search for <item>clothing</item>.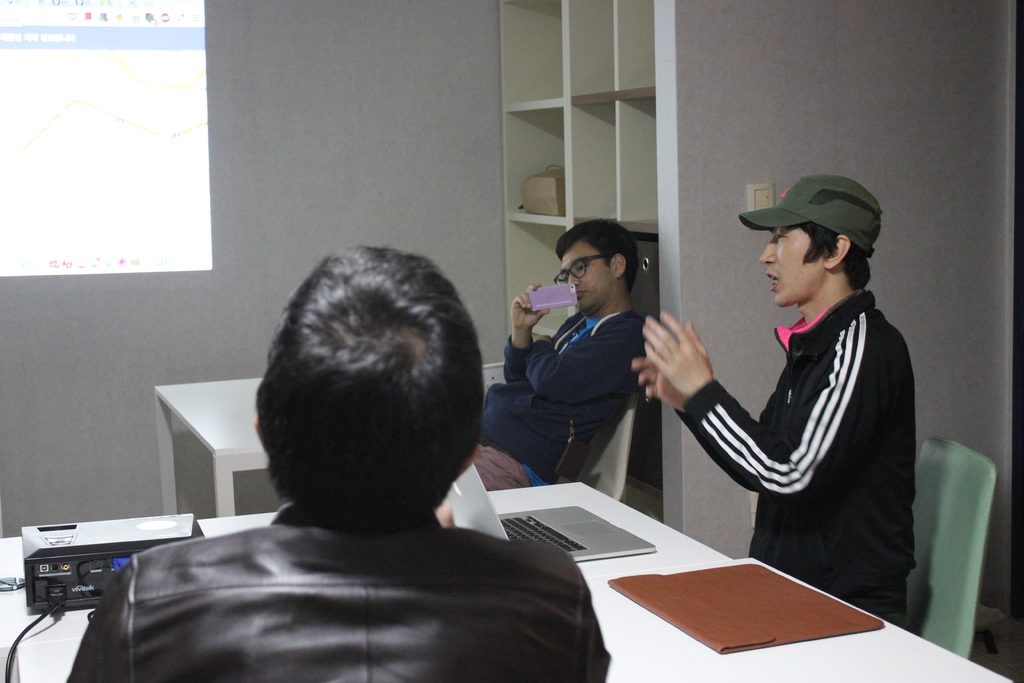
Found at [left=471, top=309, right=639, bottom=486].
